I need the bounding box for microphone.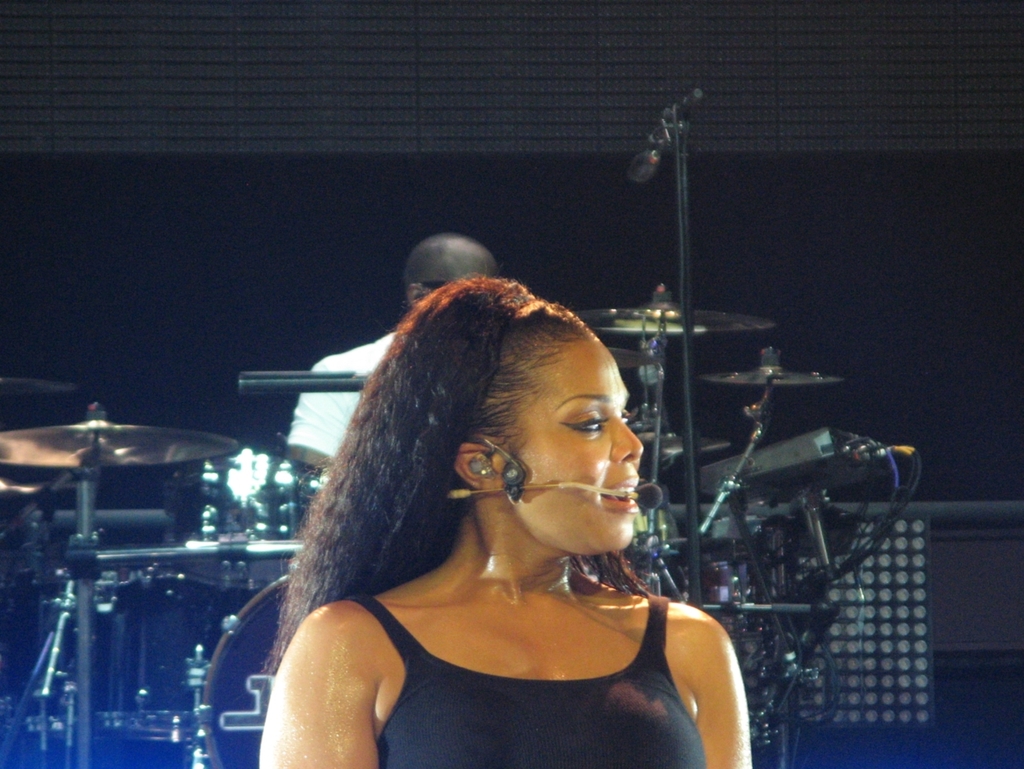
Here it is: select_region(623, 120, 669, 185).
